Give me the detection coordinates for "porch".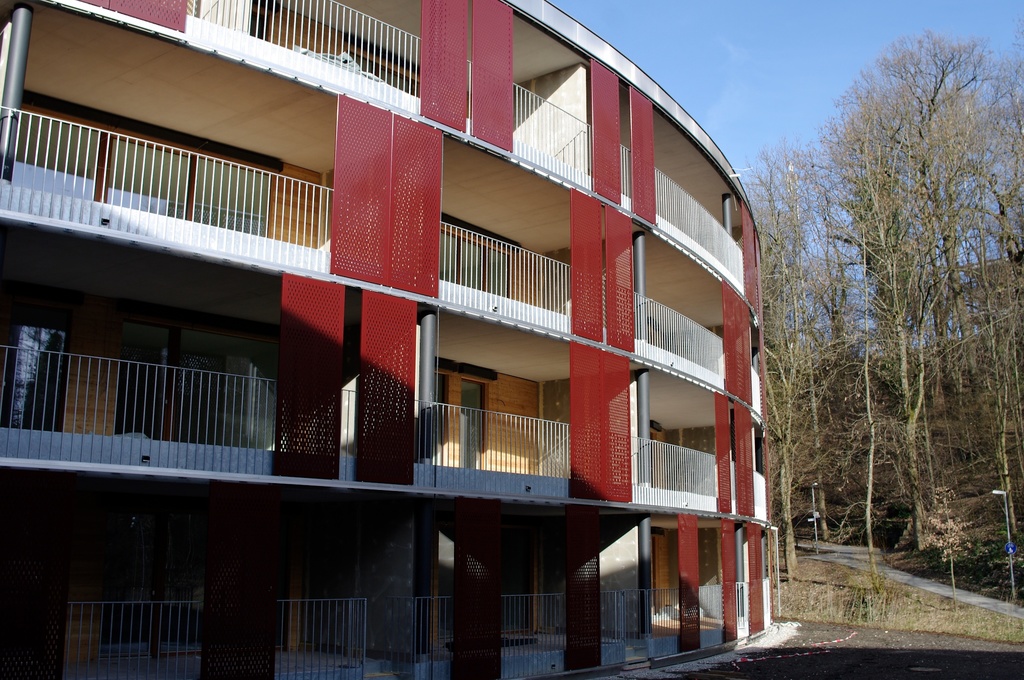
rect(196, 0, 413, 119).
